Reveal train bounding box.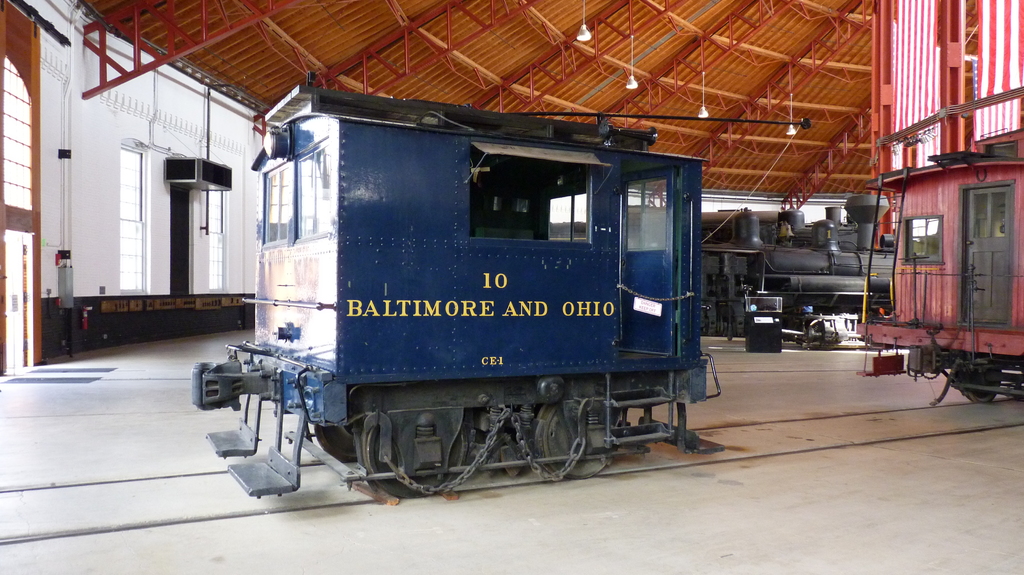
Revealed: [190,75,723,503].
